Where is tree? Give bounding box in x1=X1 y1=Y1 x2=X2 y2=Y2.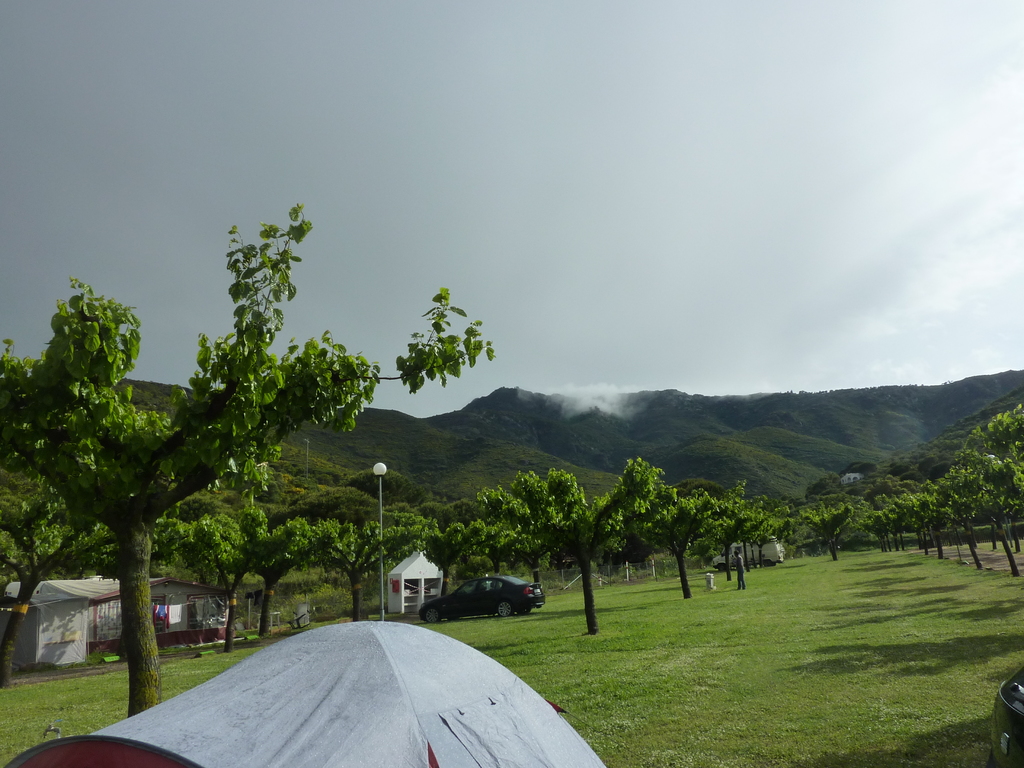
x1=468 y1=467 x2=574 y2=584.
